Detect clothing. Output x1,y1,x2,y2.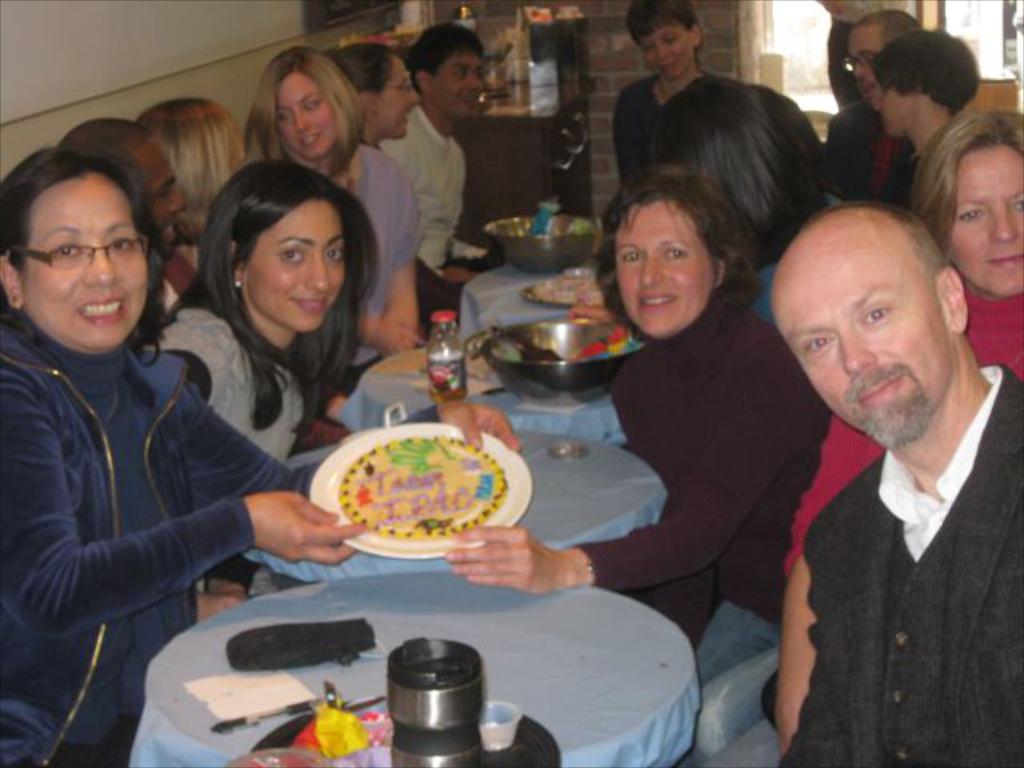
824,94,920,208.
